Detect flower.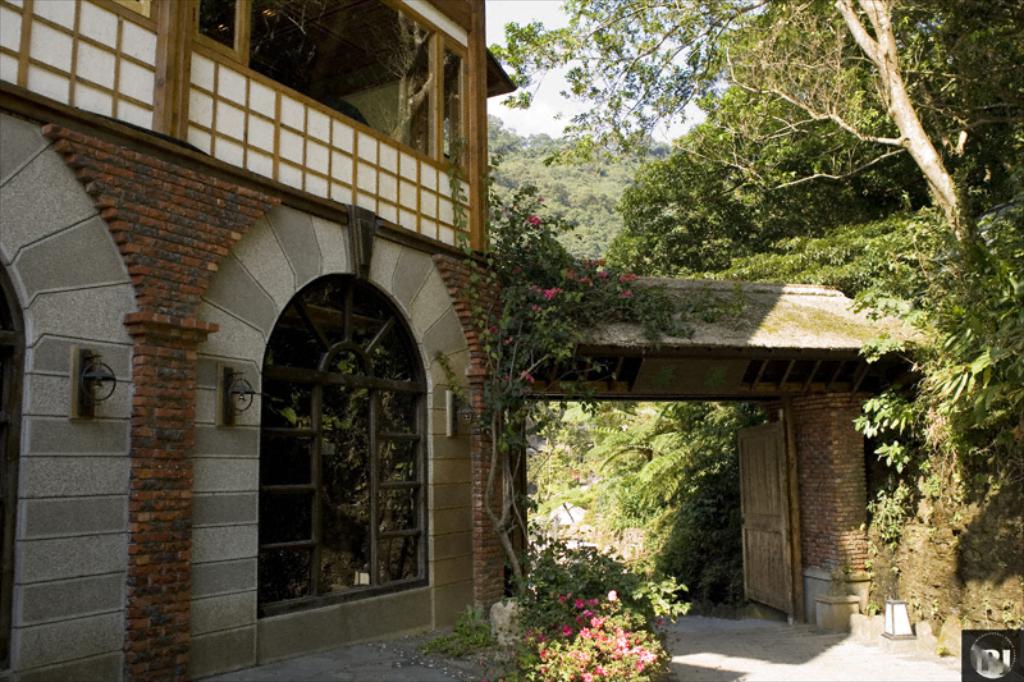
Detected at <bbox>520, 592, 662, 681</bbox>.
